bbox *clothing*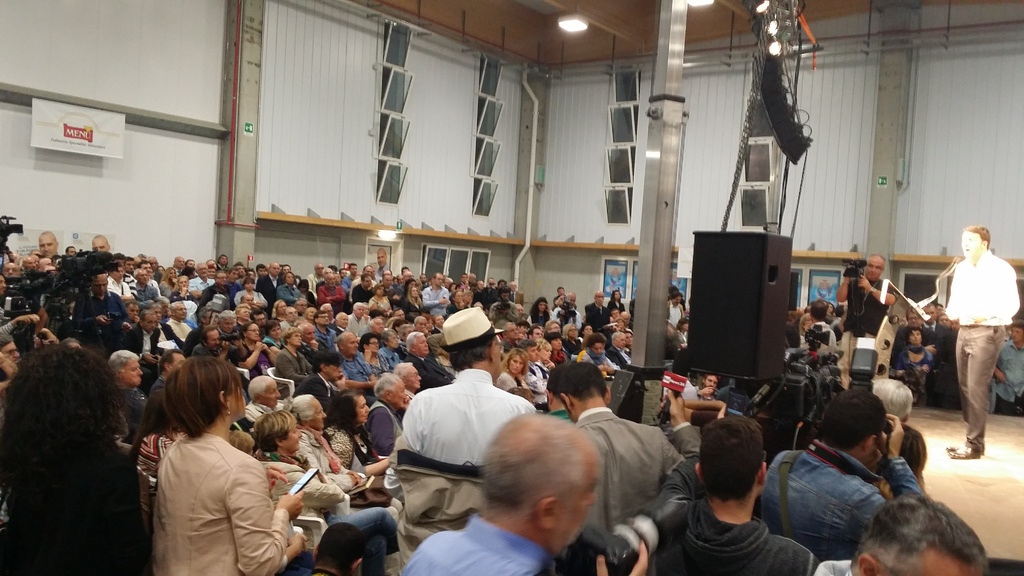
Rect(940, 248, 1023, 447)
